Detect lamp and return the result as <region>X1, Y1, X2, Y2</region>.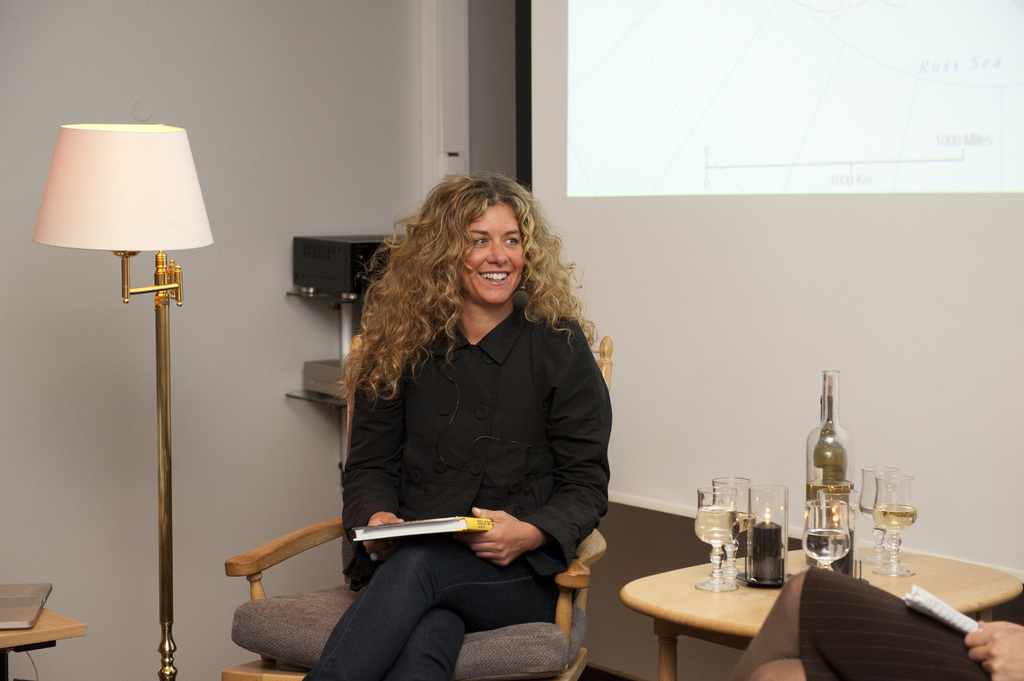
<region>31, 118, 220, 680</region>.
